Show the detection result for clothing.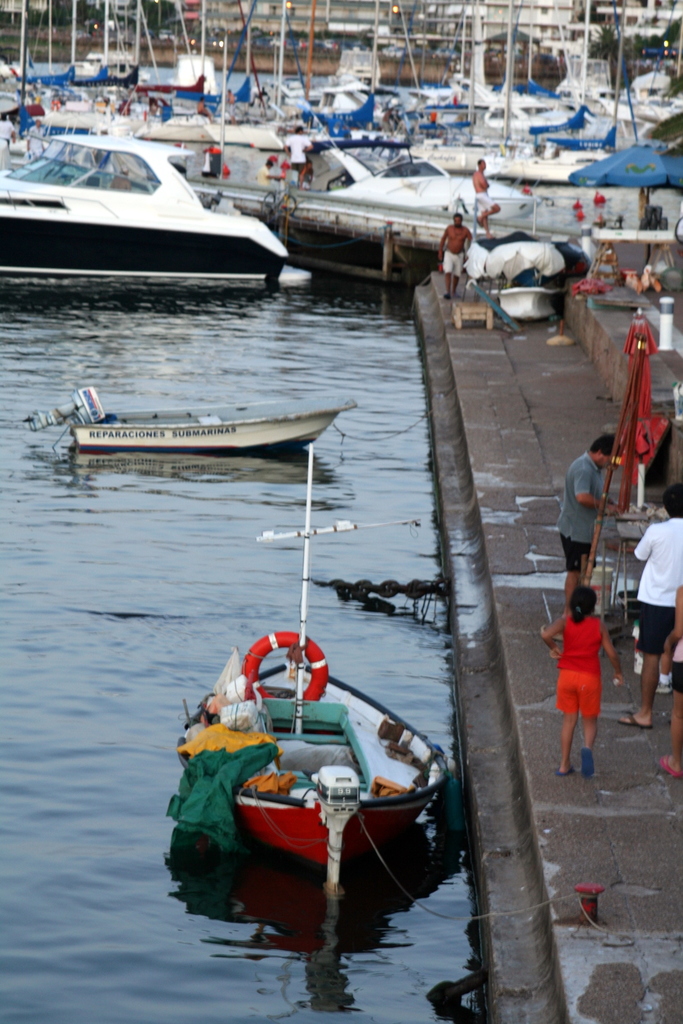
{"left": 440, "top": 249, "right": 463, "bottom": 284}.
